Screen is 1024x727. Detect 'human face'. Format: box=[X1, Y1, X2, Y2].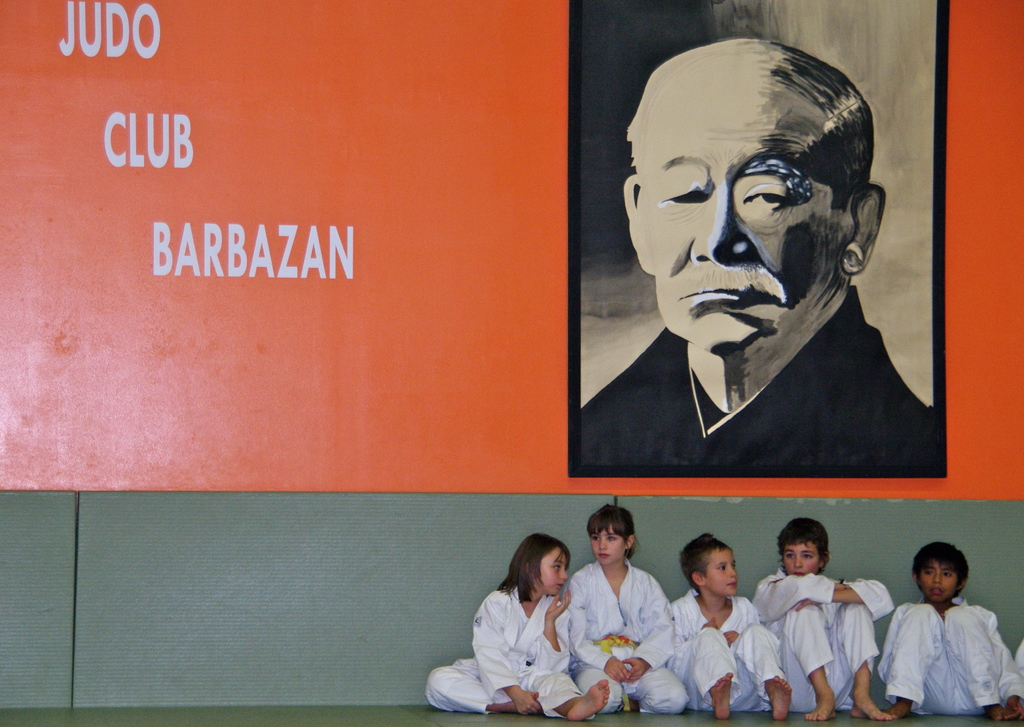
box=[917, 561, 957, 605].
